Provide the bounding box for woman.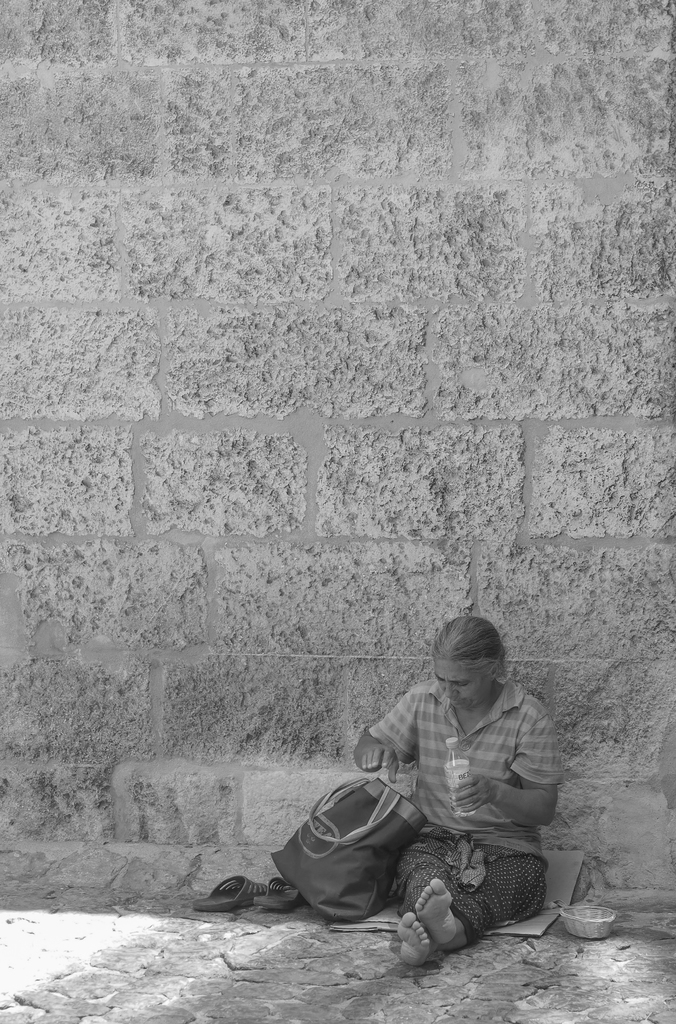
[left=355, top=600, right=557, bottom=934].
